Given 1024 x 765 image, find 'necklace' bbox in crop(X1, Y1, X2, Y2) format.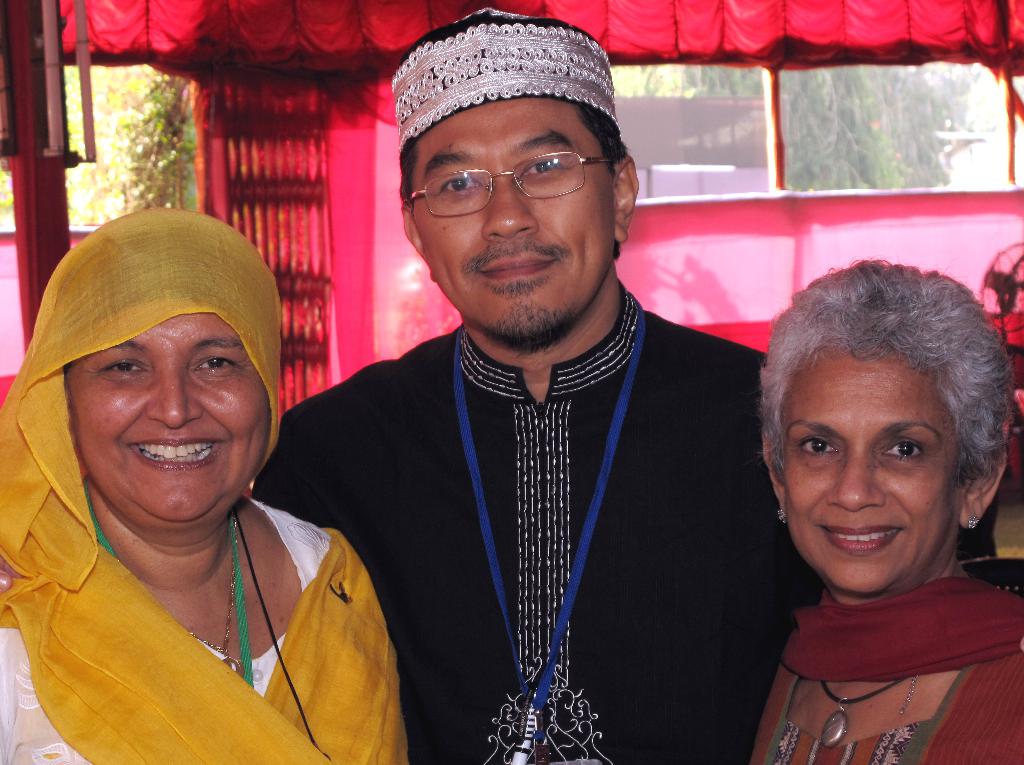
crop(116, 504, 241, 676).
